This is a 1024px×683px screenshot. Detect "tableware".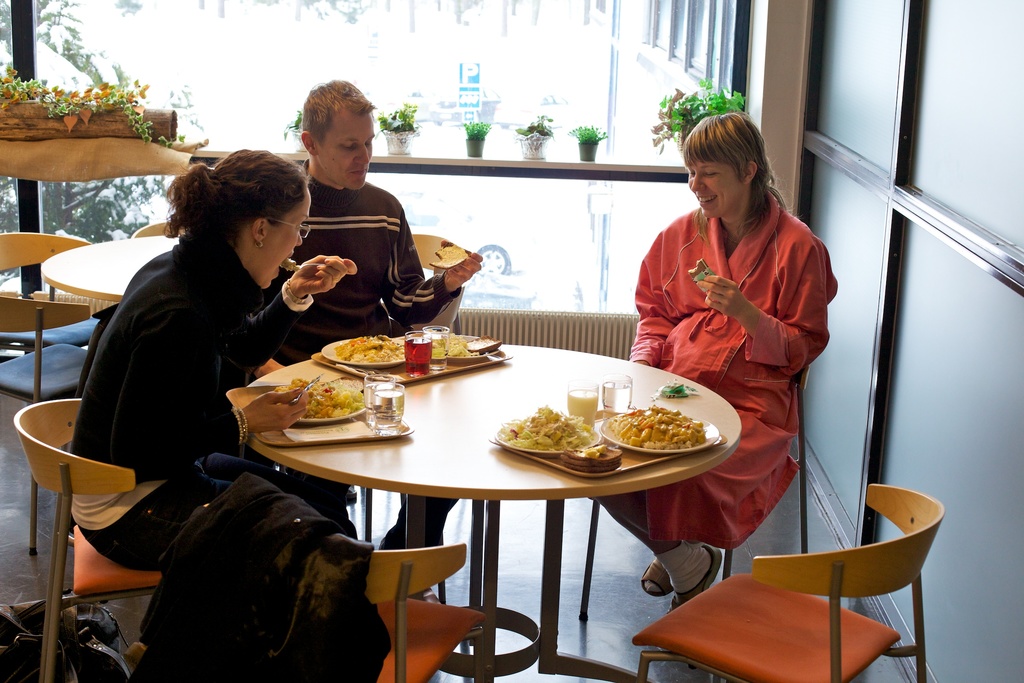
left=586, top=408, right=718, bottom=464.
